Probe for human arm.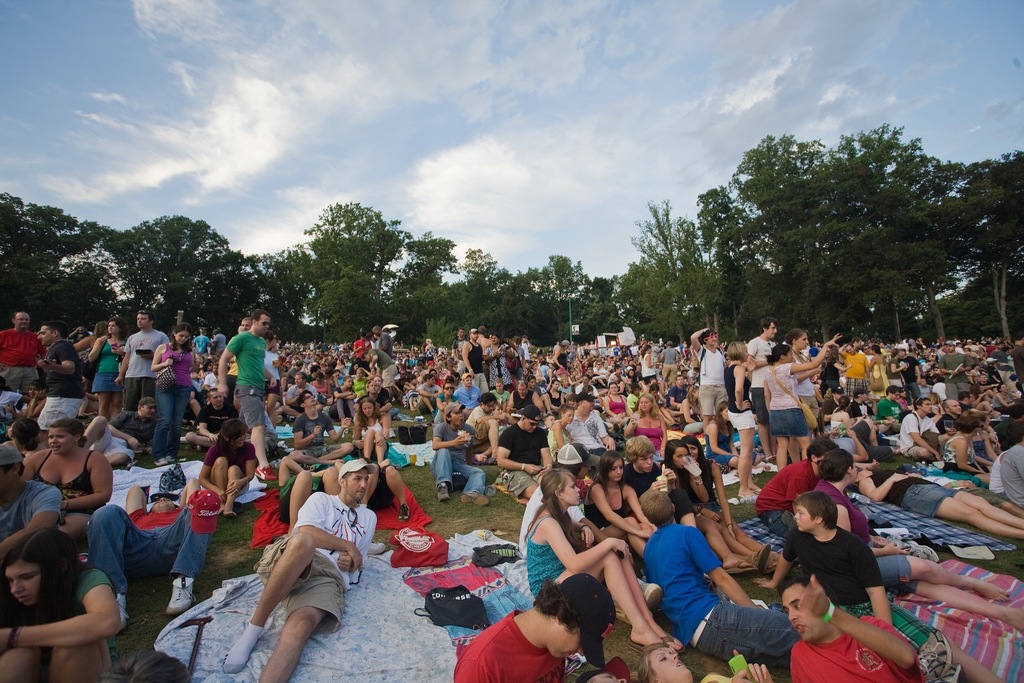
Probe result: region(116, 340, 129, 355).
